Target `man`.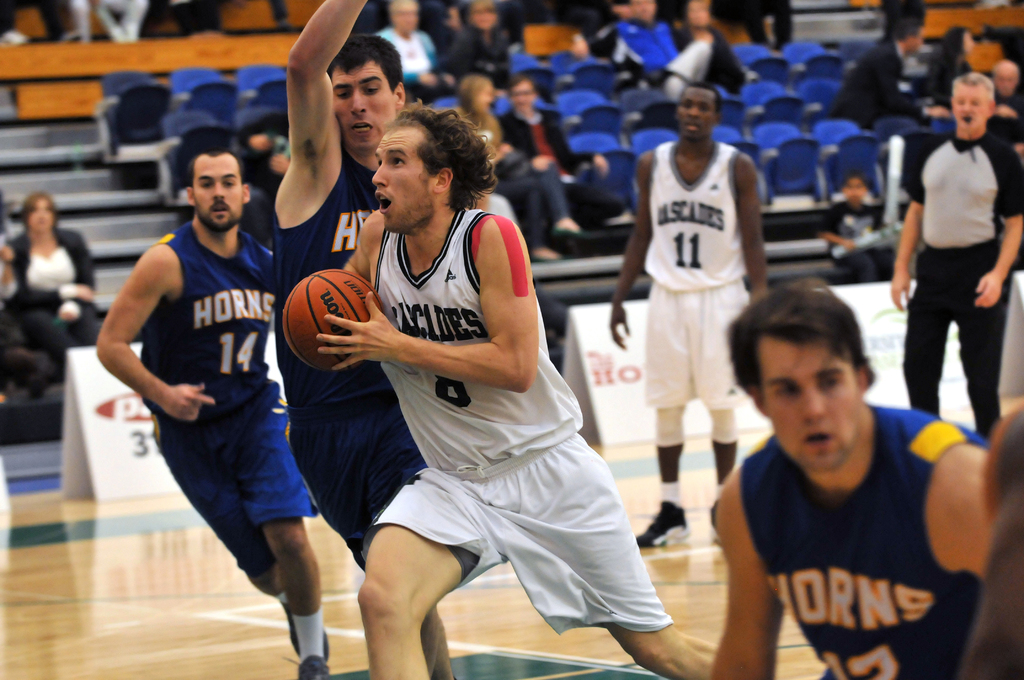
Target region: pyautogui.locateOnScreen(712, 277, 998, 679).
